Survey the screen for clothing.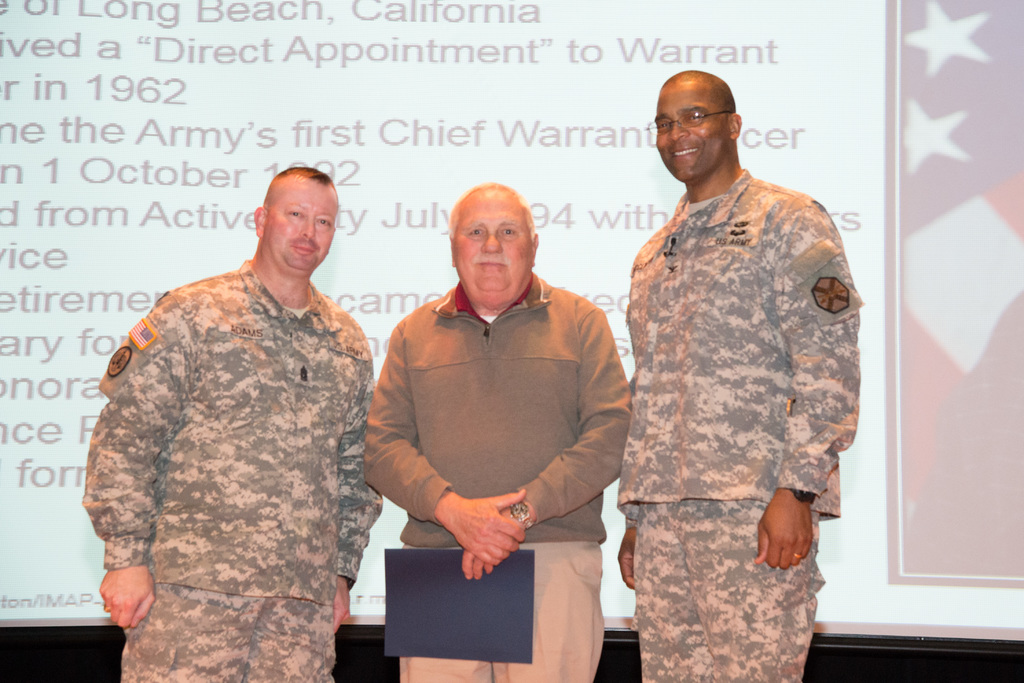
Survey found: 612:165:865:682.
